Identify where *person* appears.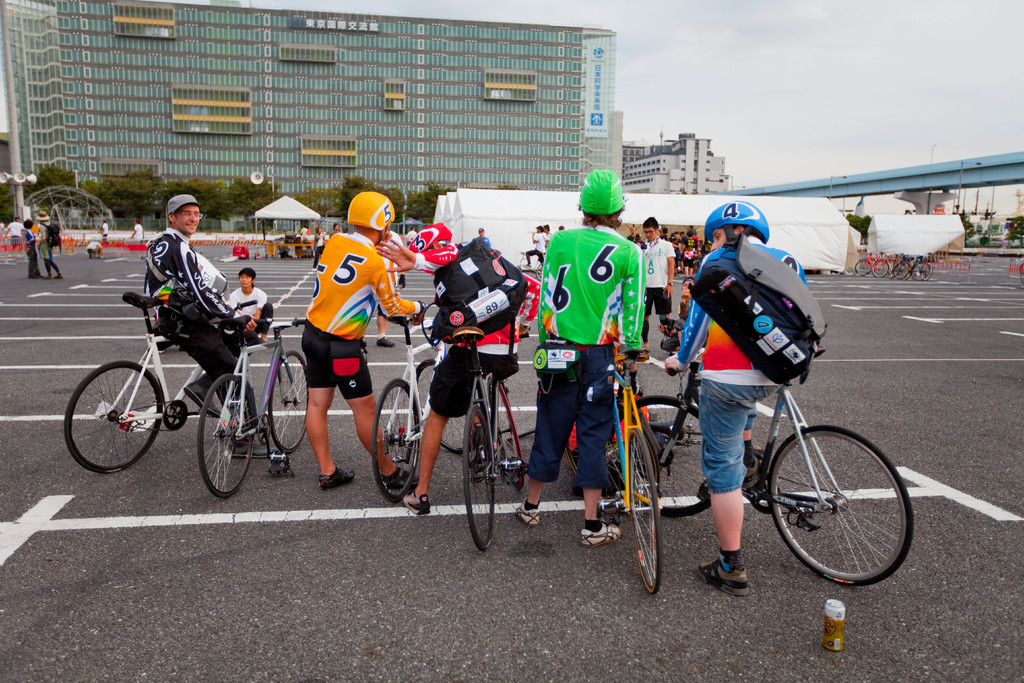
Appears at {"x1": 522, "y1": 168, "x2": 637, "y2": 518}.
